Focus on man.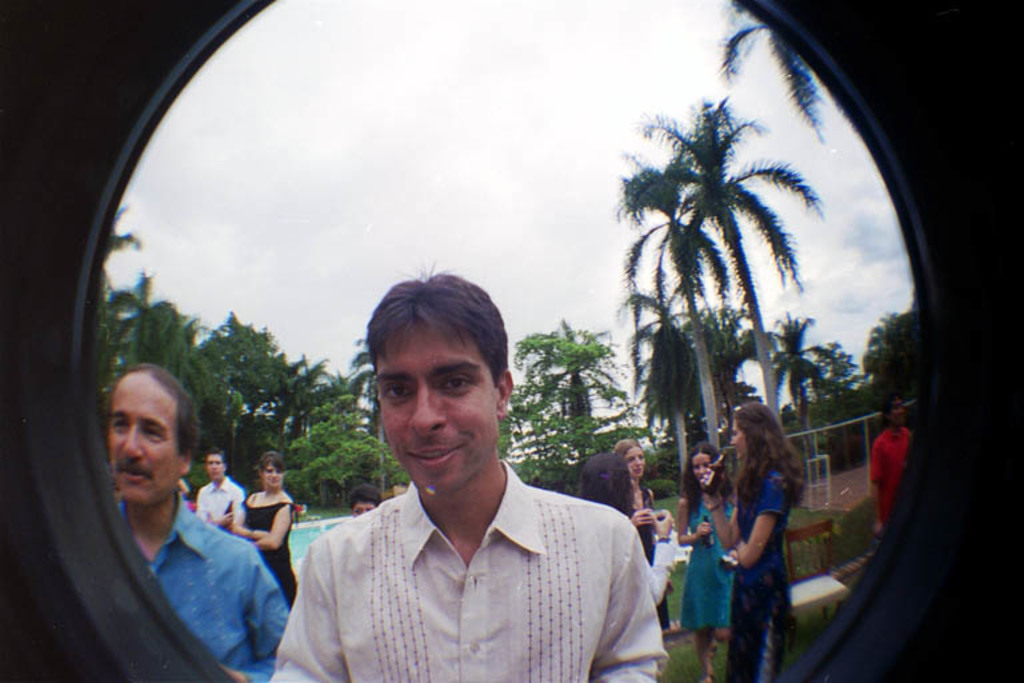
Focused at <region>199, 450, 239, 528</region>.
